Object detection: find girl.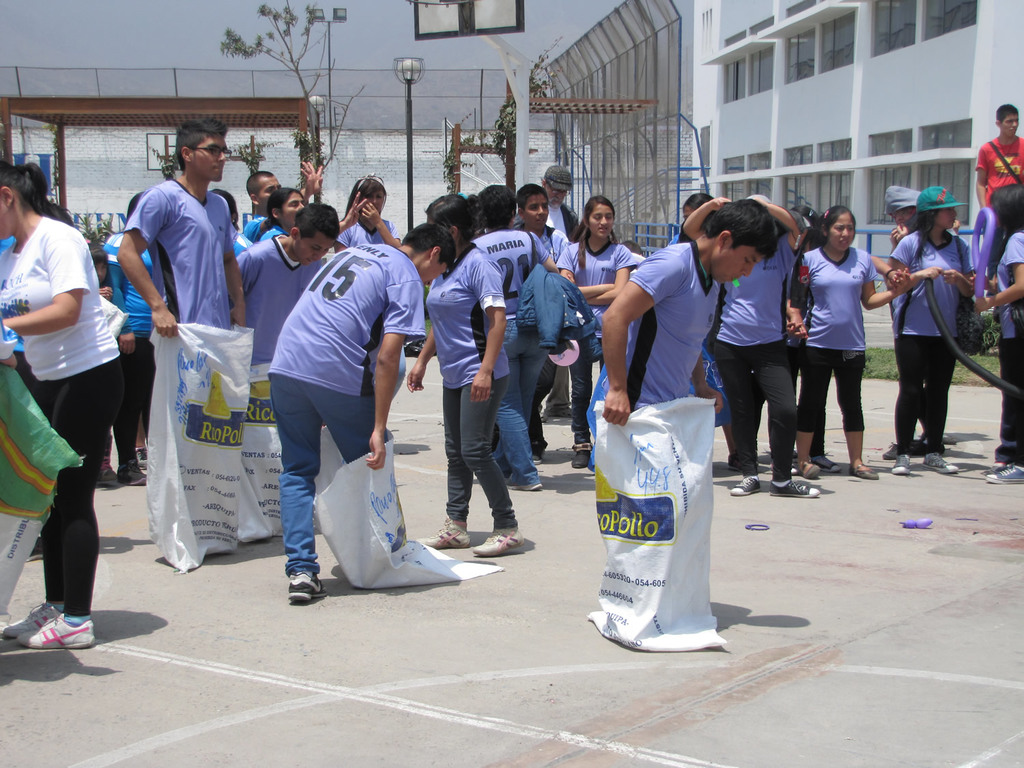
select_region(335, 172, 400, 242).
